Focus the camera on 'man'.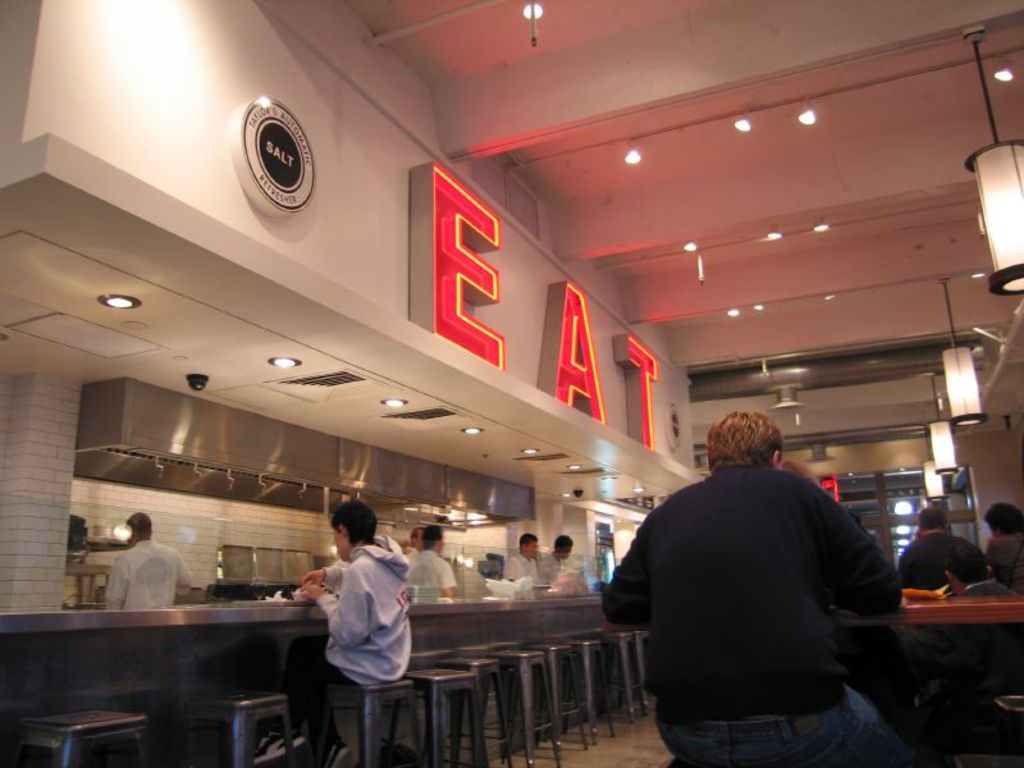
Focus region: locate(97, 509, 193, 611).
